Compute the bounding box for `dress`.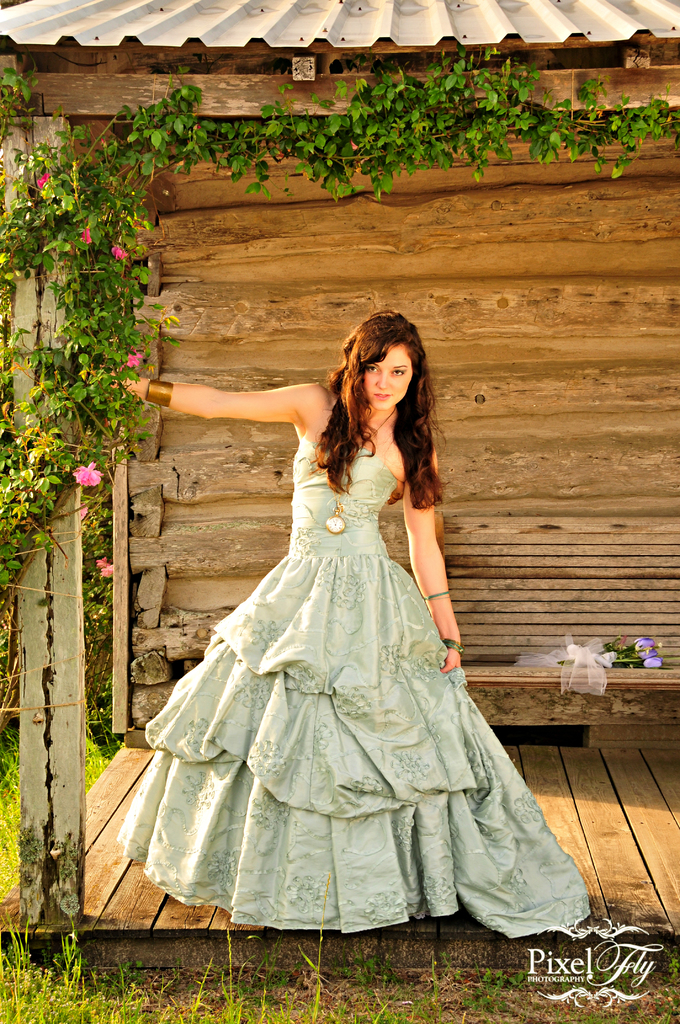
left=115, top=435, right=593, bottom=935.
